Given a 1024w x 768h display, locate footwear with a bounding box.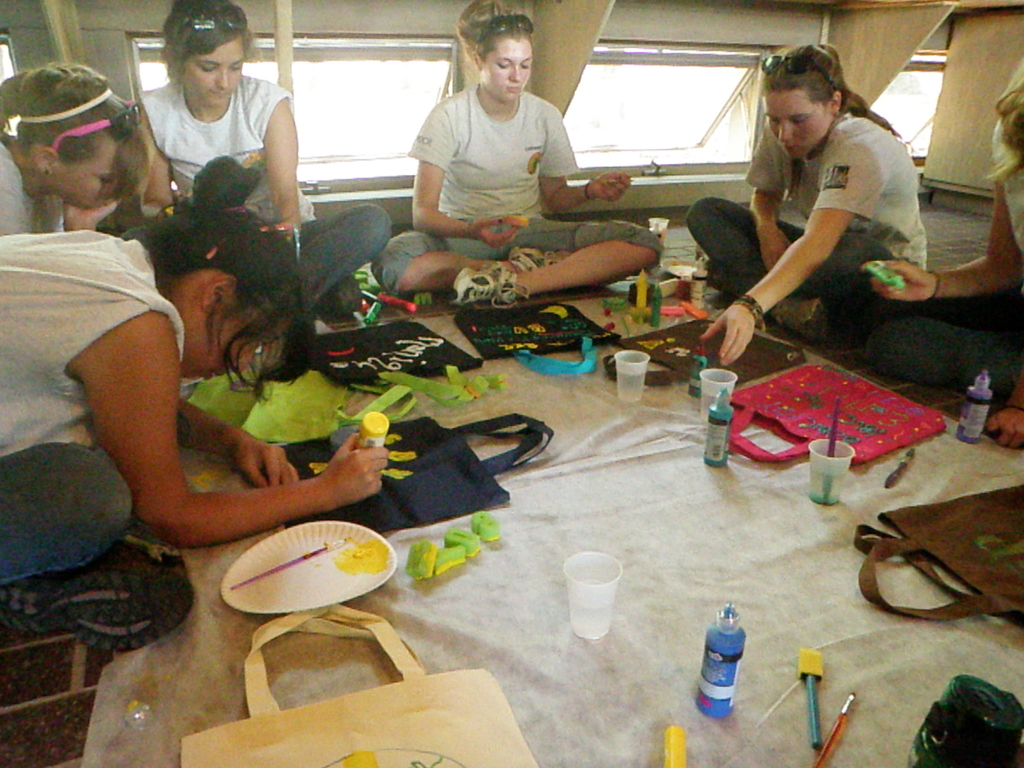
Located: Rect(179, 402, 197, 455).
